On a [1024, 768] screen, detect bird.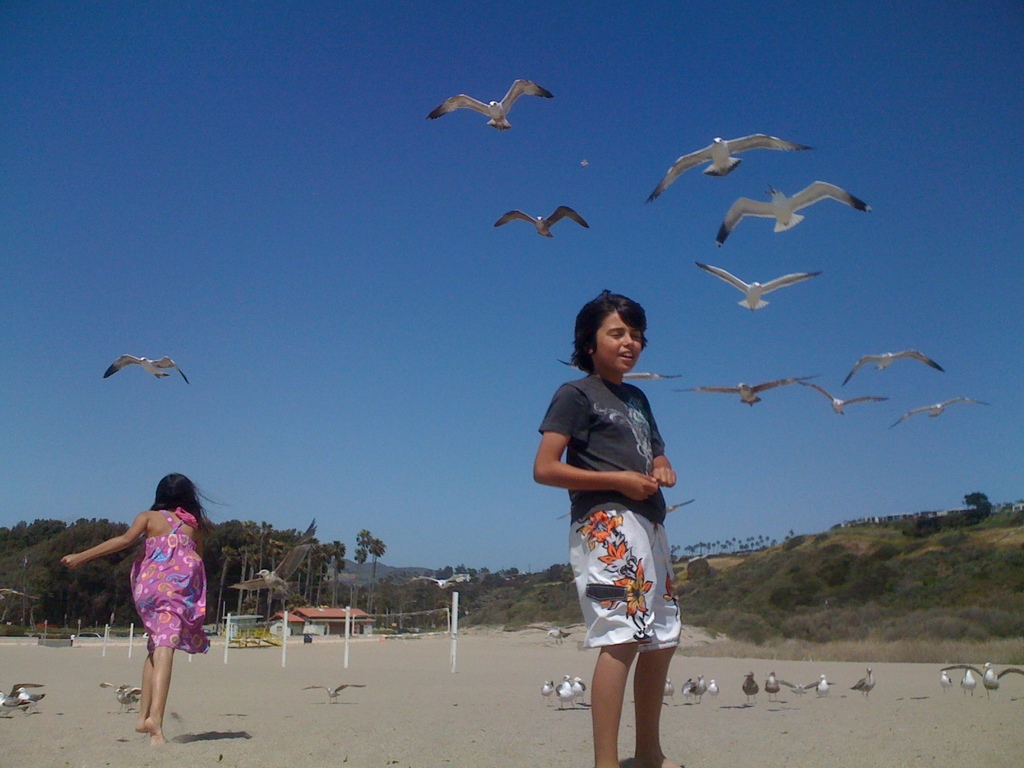
BBox(0, 701, 22, 718).
